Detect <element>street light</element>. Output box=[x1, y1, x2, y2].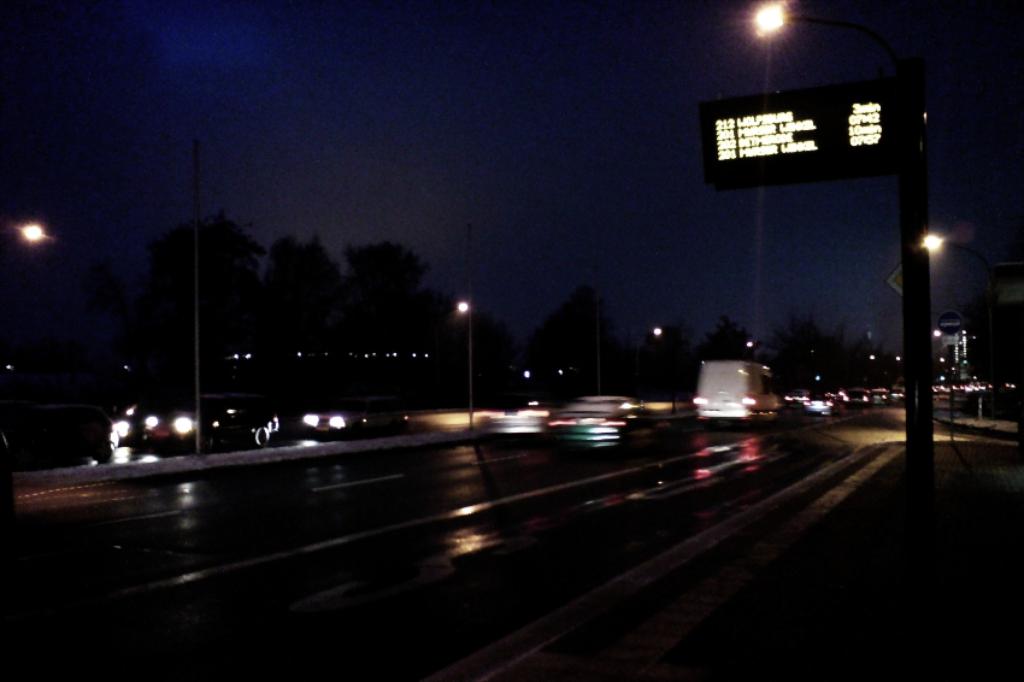
box=[0, 218, 40, 475].
